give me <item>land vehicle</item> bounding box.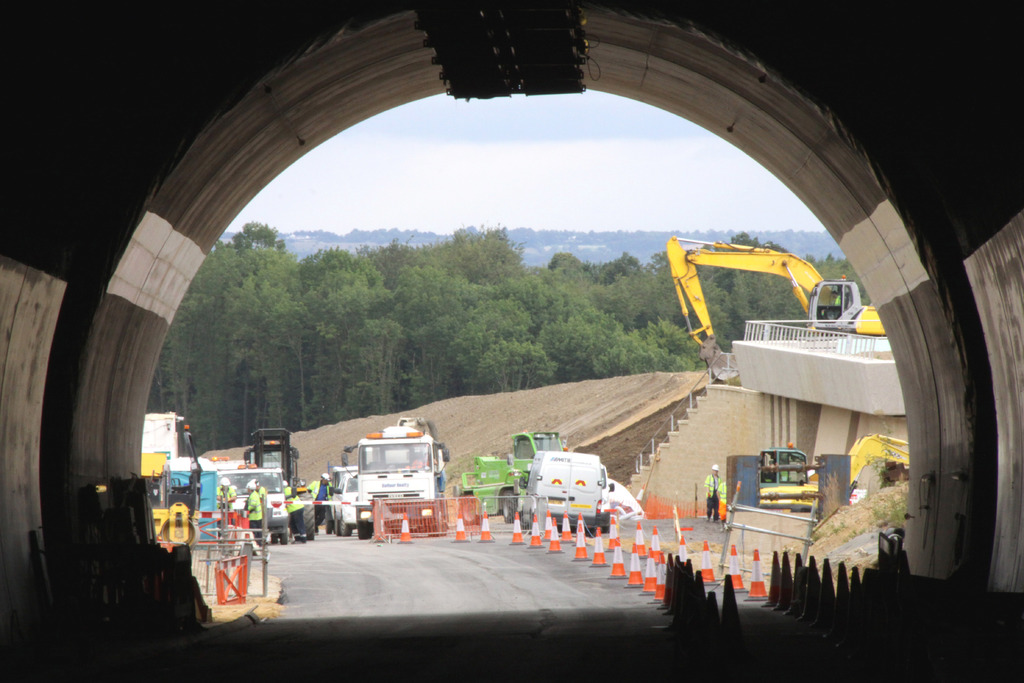
[x1=662, y1=235, x2=884, y2=383].
